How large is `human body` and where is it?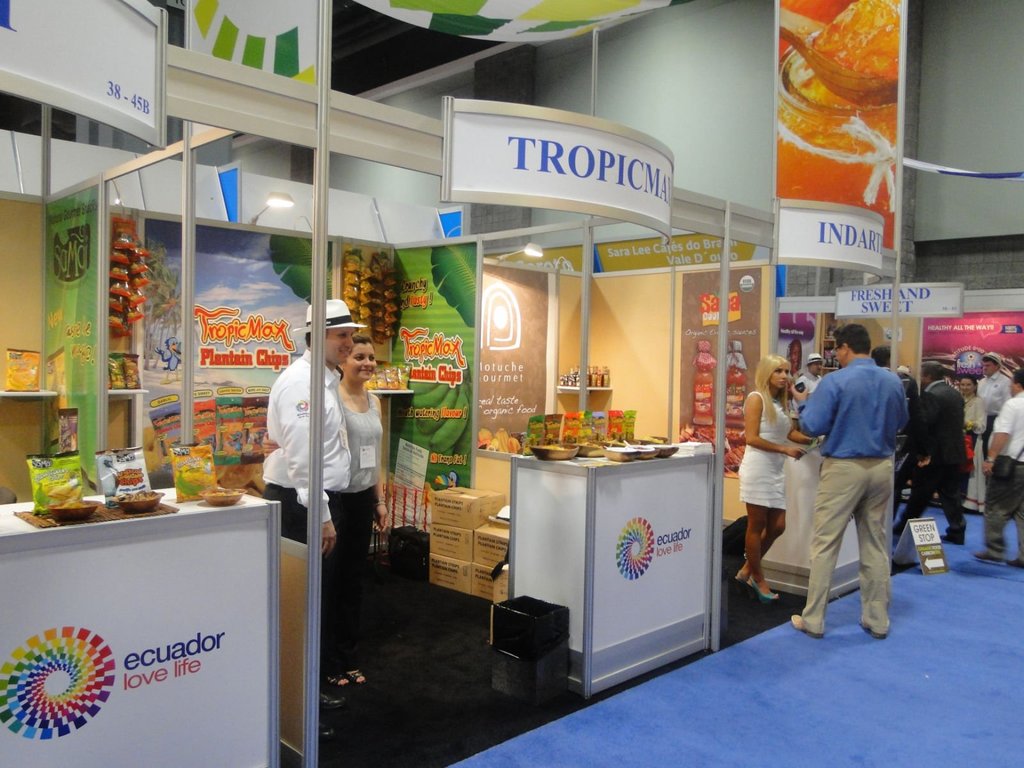
Bounding box: (x1=730, y1=387, x2=804, y2=605).
